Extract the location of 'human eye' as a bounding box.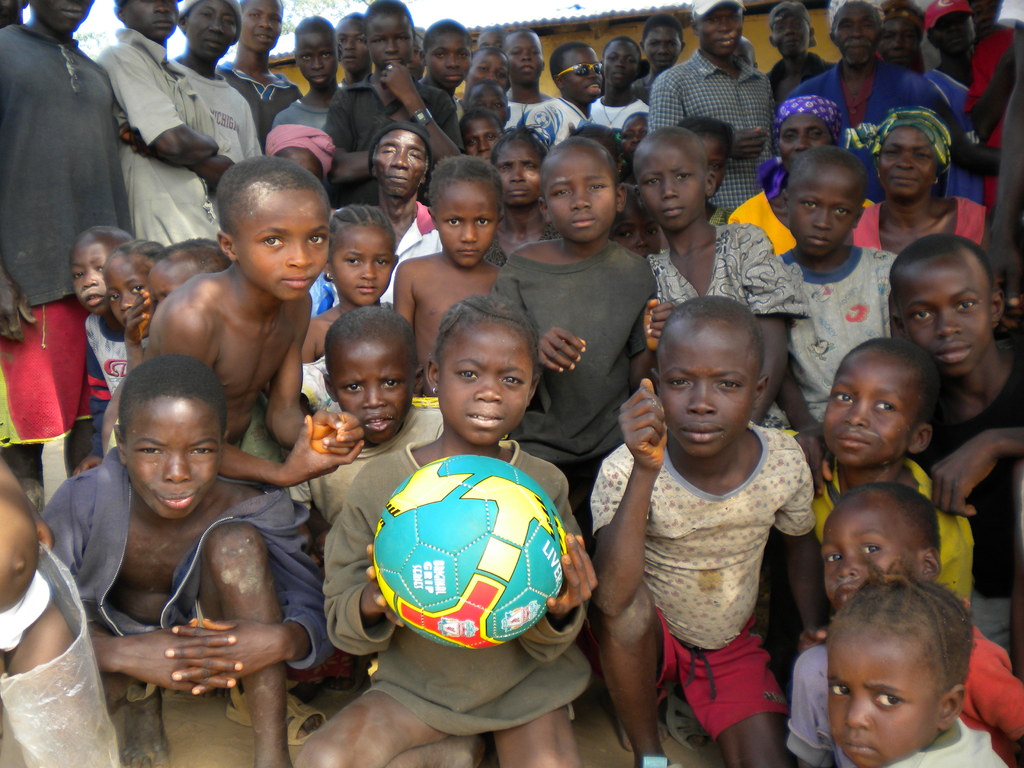
l=589, t=181, r=612, b=193.
